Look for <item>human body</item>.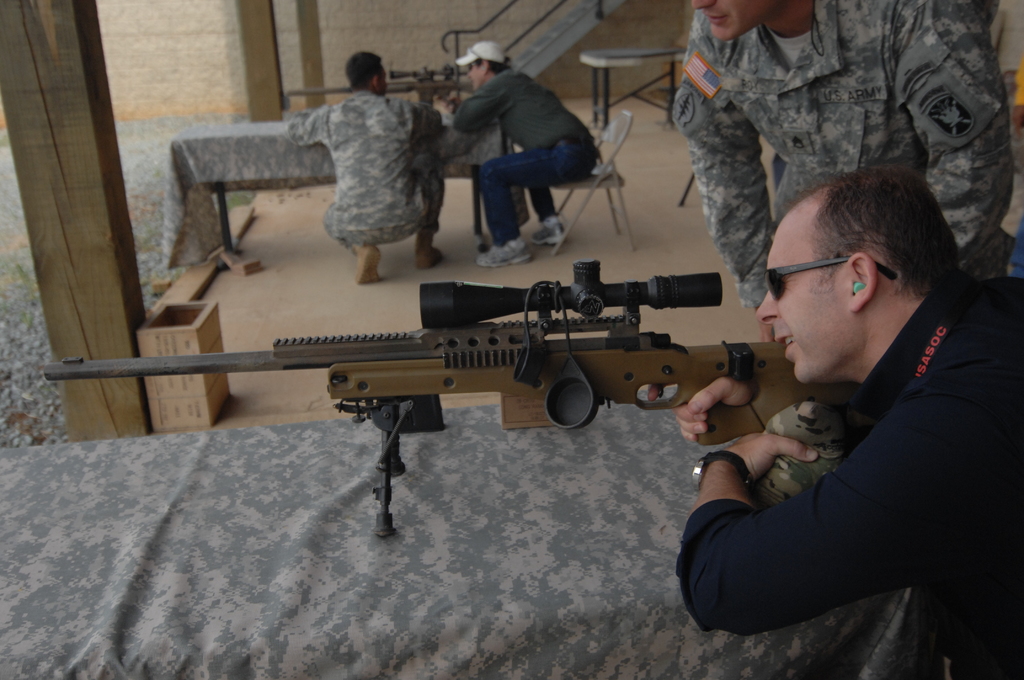
Found: [left=284, top=90, right=444, bottom=284].
